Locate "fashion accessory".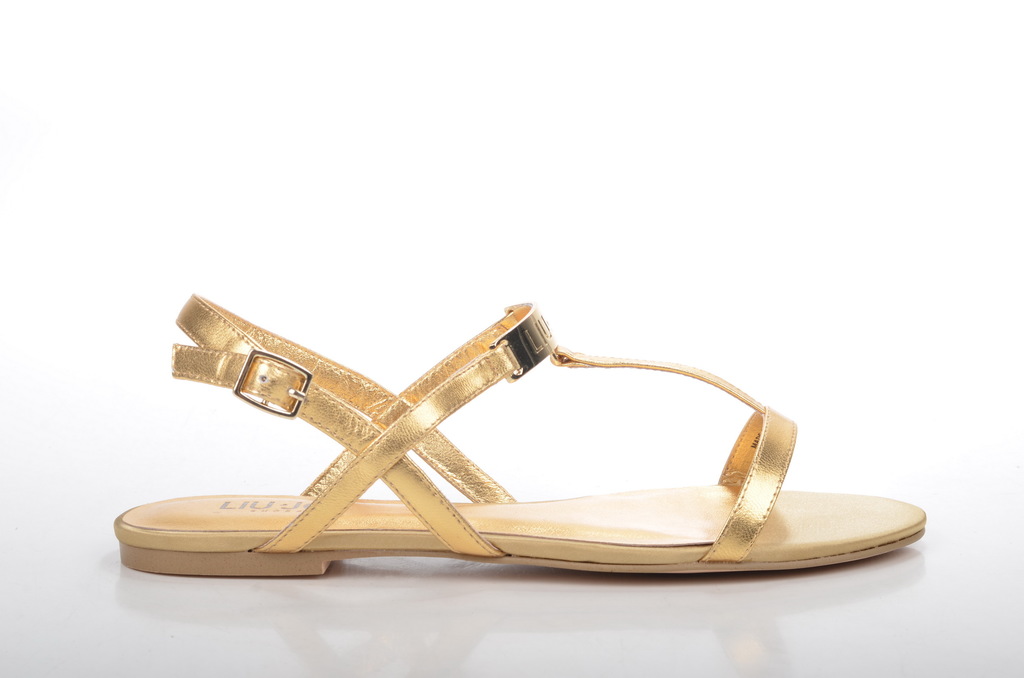
Bounding box: bbox=[112, 291, 928, 577].
